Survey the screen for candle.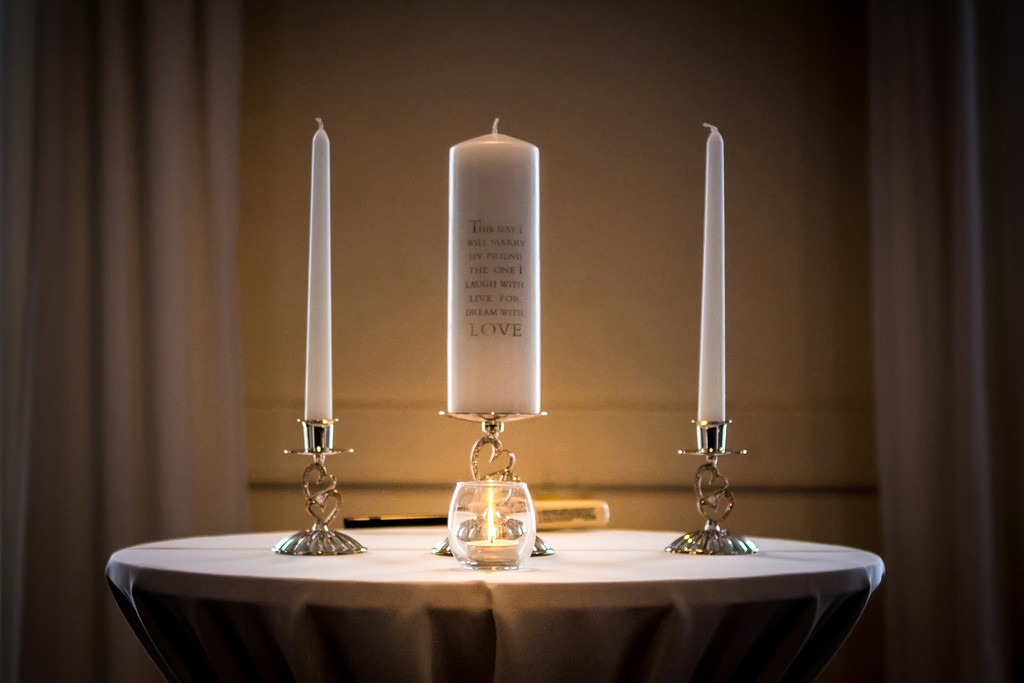
Survey found: l=304, t=122, r=332, b=427.
